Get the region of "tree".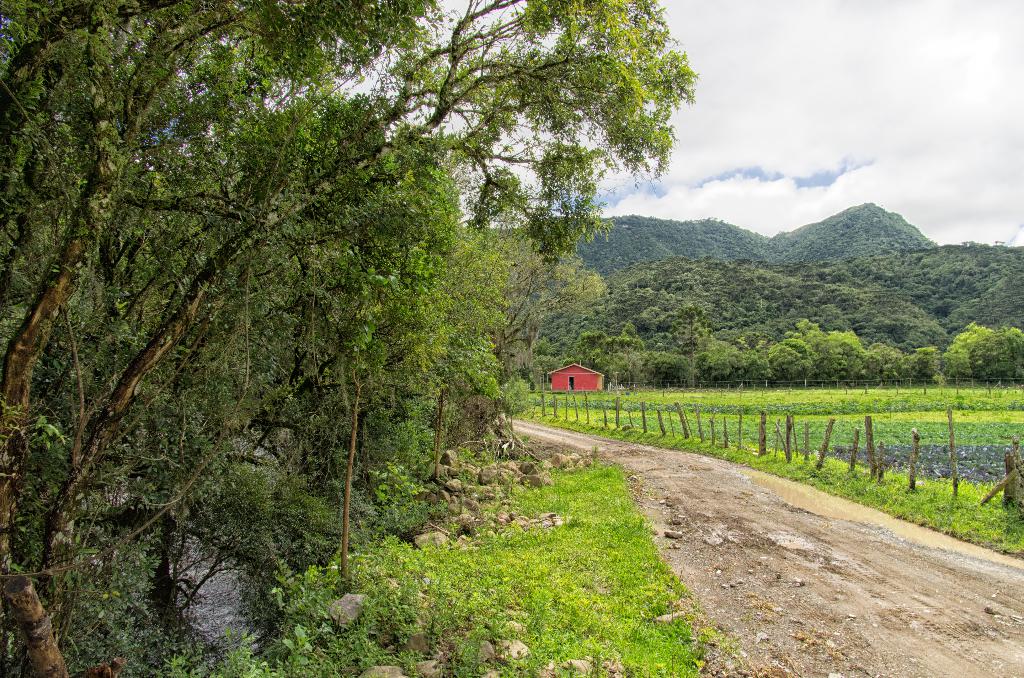
bbox=[774, 344, 818, 383].
